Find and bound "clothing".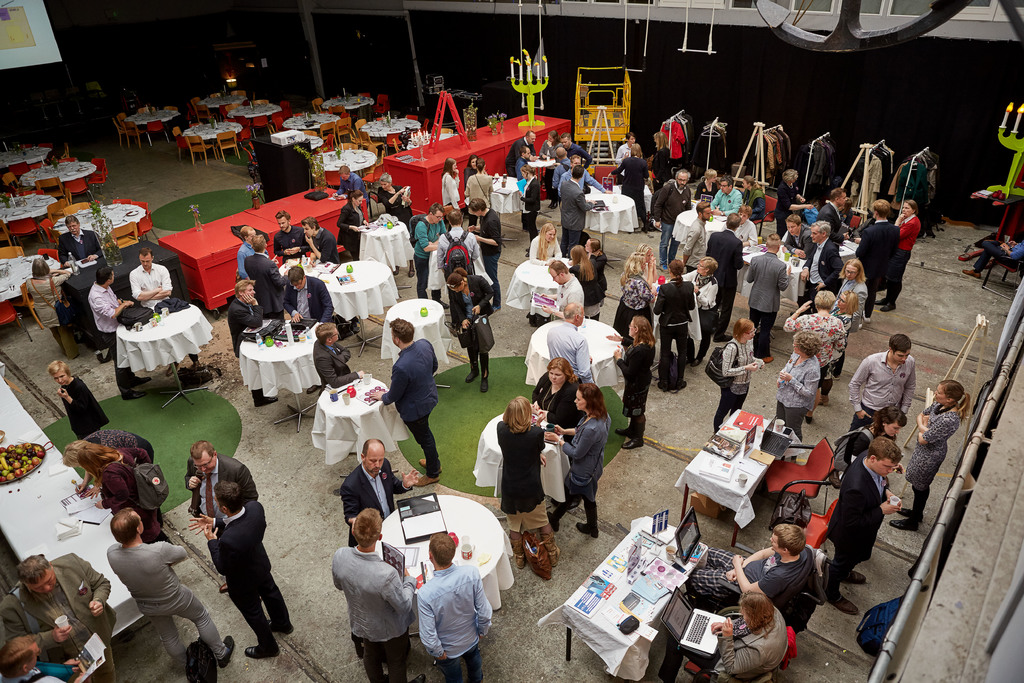
Bound: locate(132, 258, 174, 310).
